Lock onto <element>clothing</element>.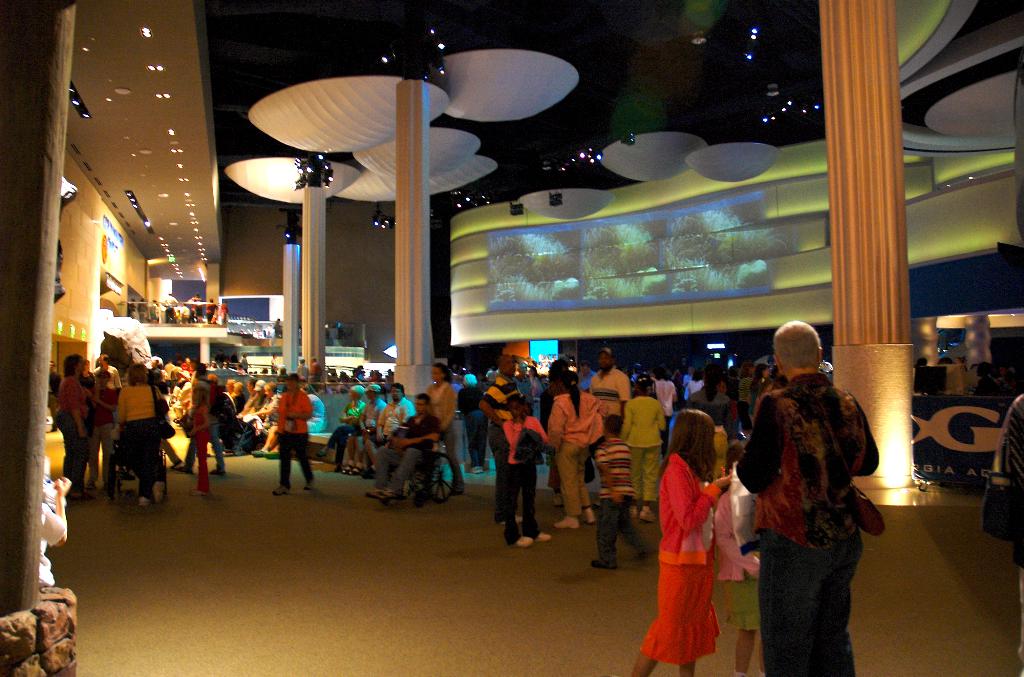
Locked: bbox=(318, 396, 365, 458).
